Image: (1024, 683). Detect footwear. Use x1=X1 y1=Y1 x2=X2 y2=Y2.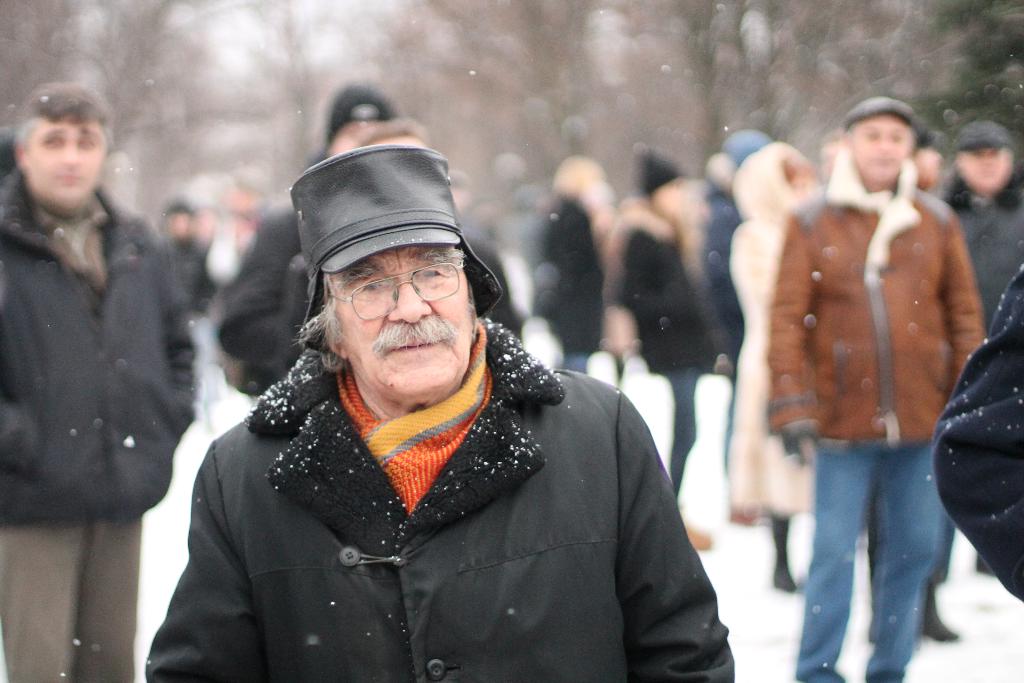
x1=921 y1=589 x2=964 y2=642.
